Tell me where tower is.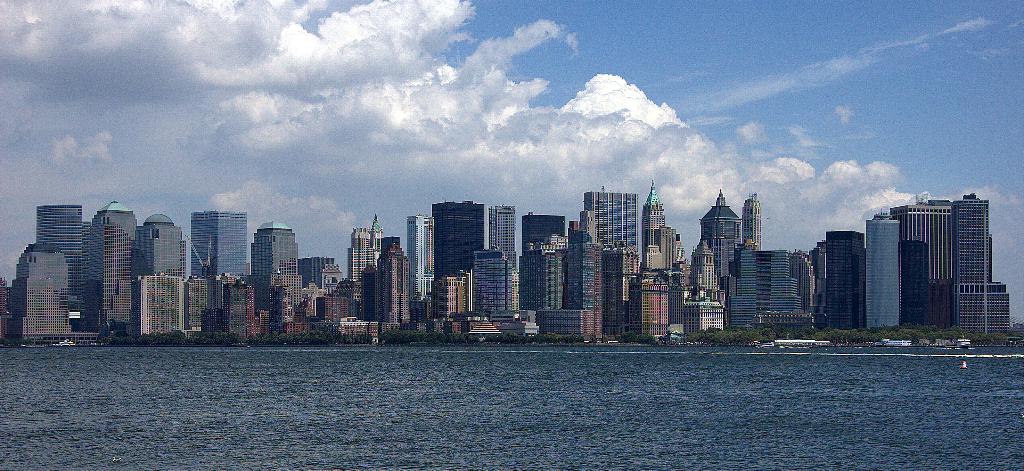
tower is at [828, 222, 870, 322].
